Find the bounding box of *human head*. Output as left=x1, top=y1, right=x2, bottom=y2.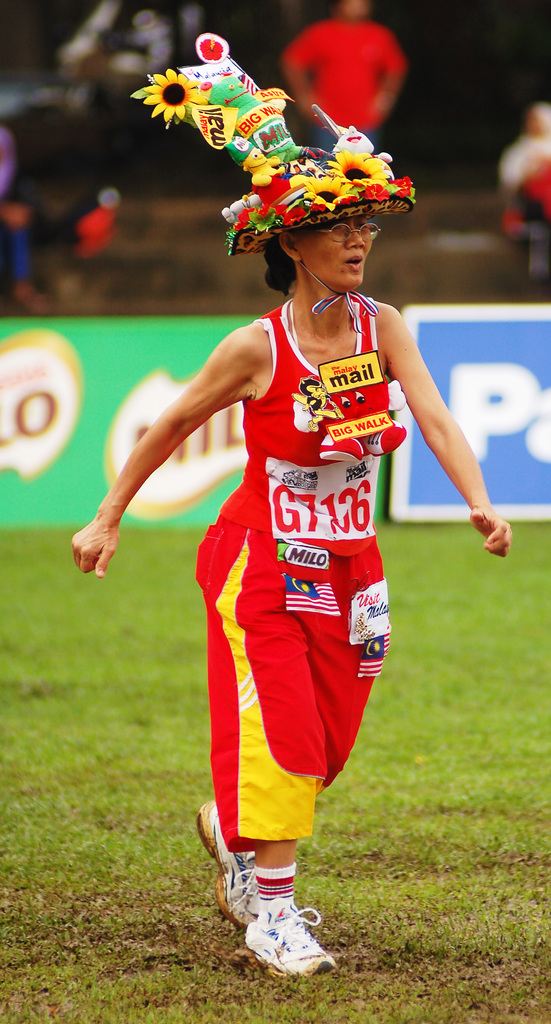
left=268, top=211, right=384, bottom=303.
